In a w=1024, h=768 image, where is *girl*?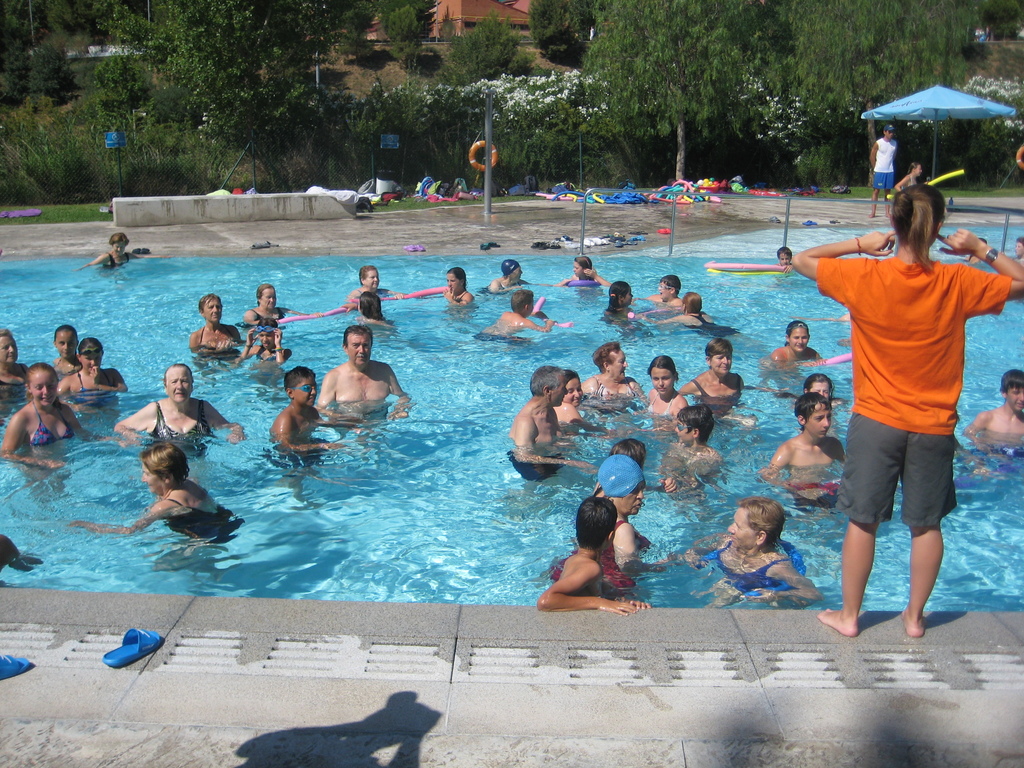
[237, 316, 294, 364].
